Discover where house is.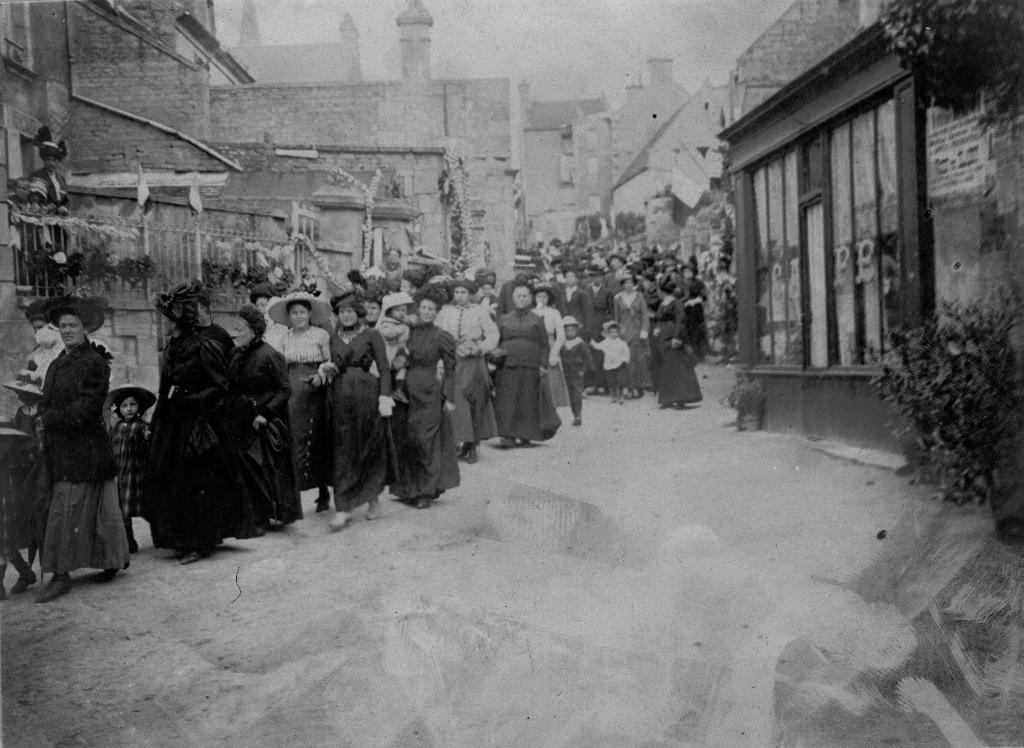
Discovered at box(696, 0, 964, 459).
